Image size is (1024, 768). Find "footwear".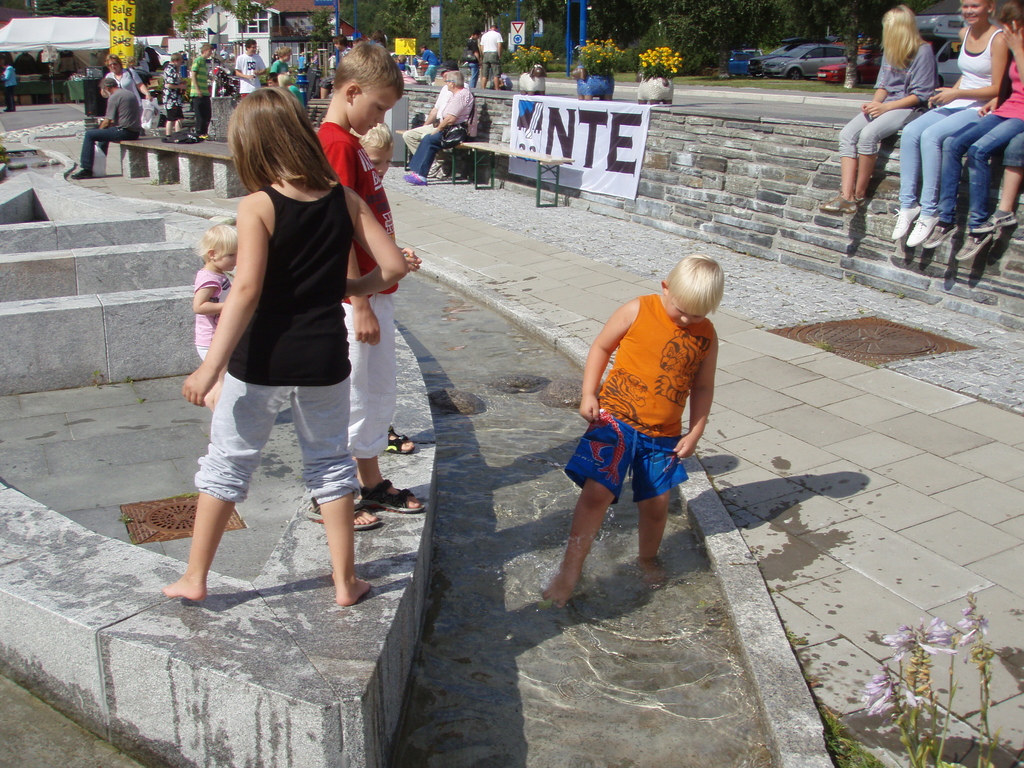
crop(359, 479, 427, 519).
